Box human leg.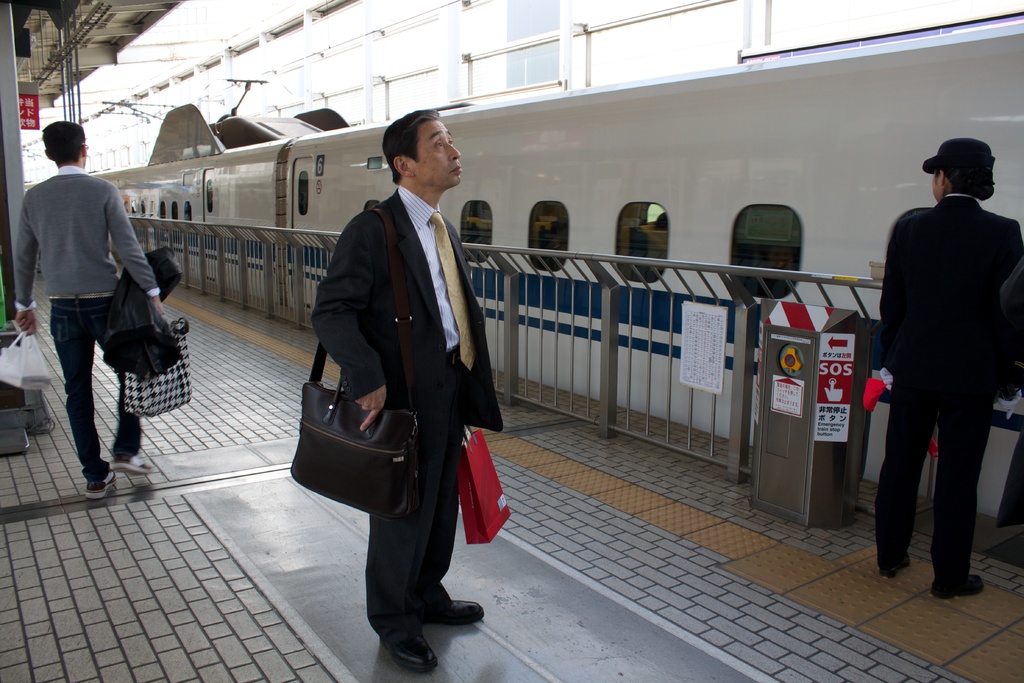
101/290/152/481.
